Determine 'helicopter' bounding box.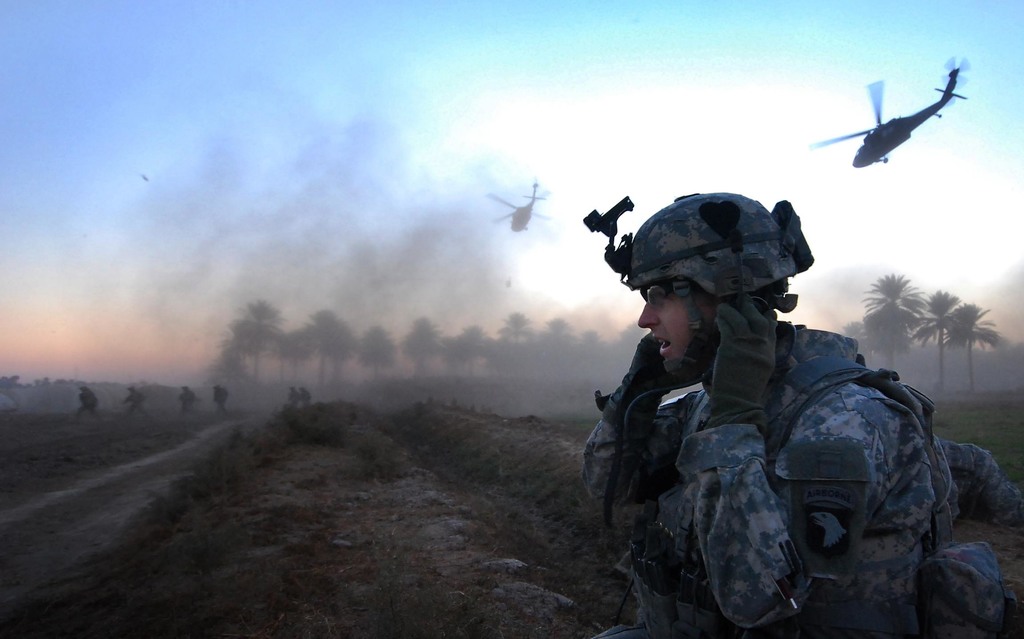
Determined: region(806, 50, 987, 178).
